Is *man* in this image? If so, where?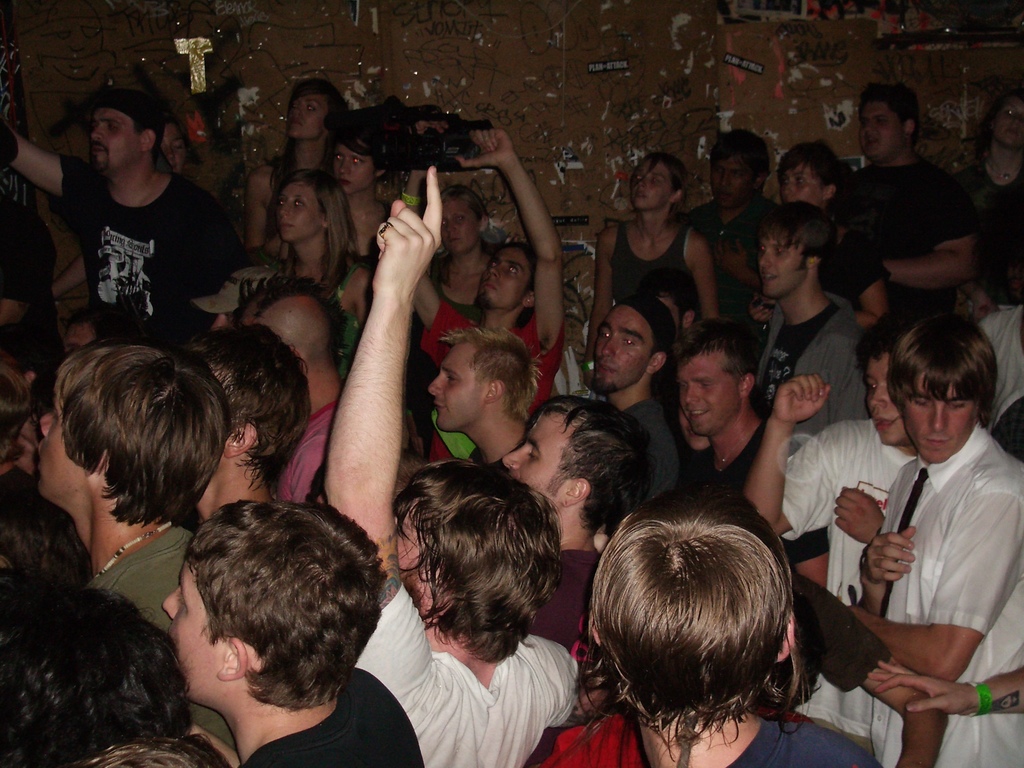
Yes, at (426,331,536,467).
